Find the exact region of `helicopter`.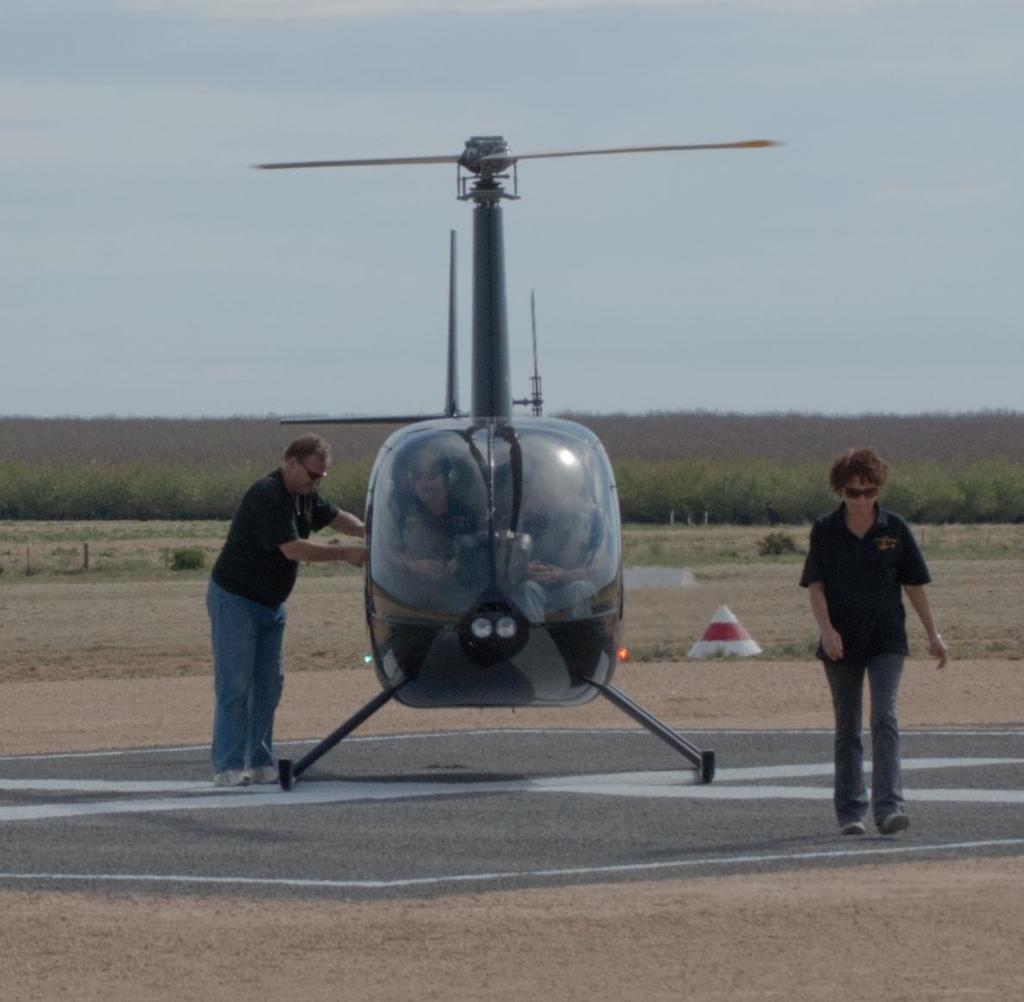
Exact region: bbox=[214, 82, 824, 709].
